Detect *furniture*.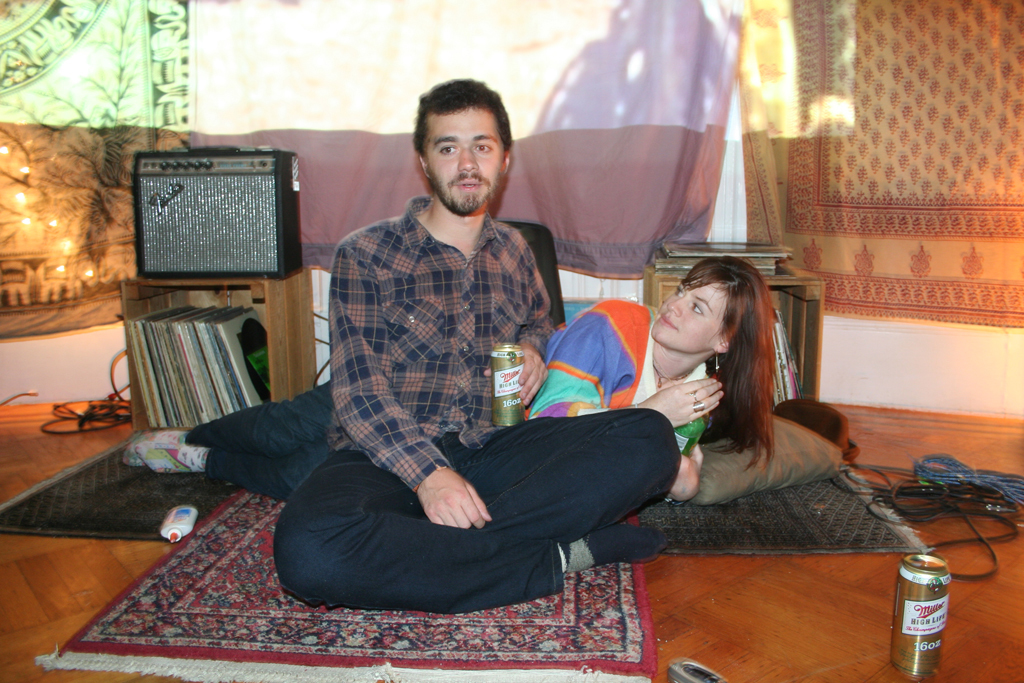
Detected at [x1=123, y1=267, x2=317, y2=427].
